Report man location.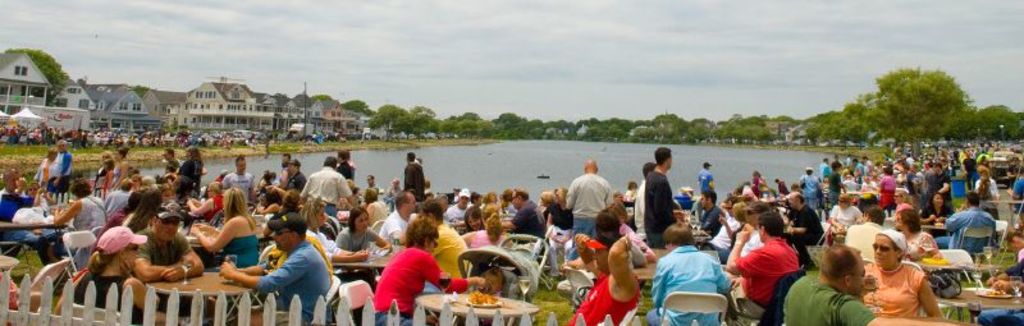
Report: (left=221, top=157, right=252, bottom=206).
